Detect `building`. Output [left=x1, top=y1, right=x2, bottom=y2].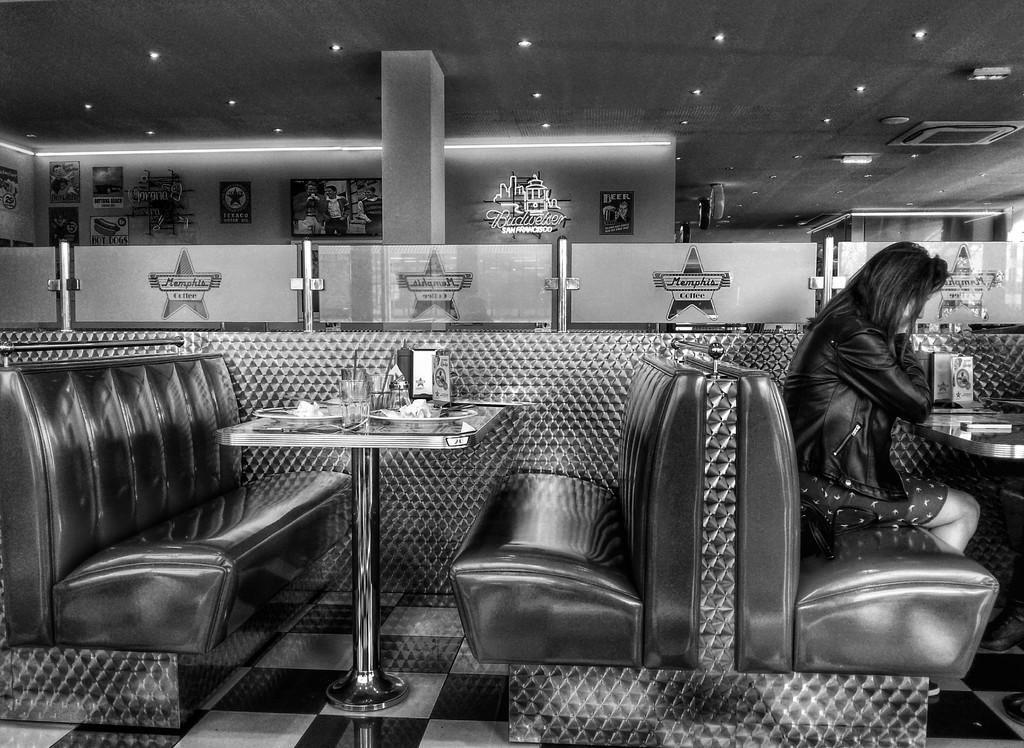
[left=0, top=0, right=1023, bottom=747].
